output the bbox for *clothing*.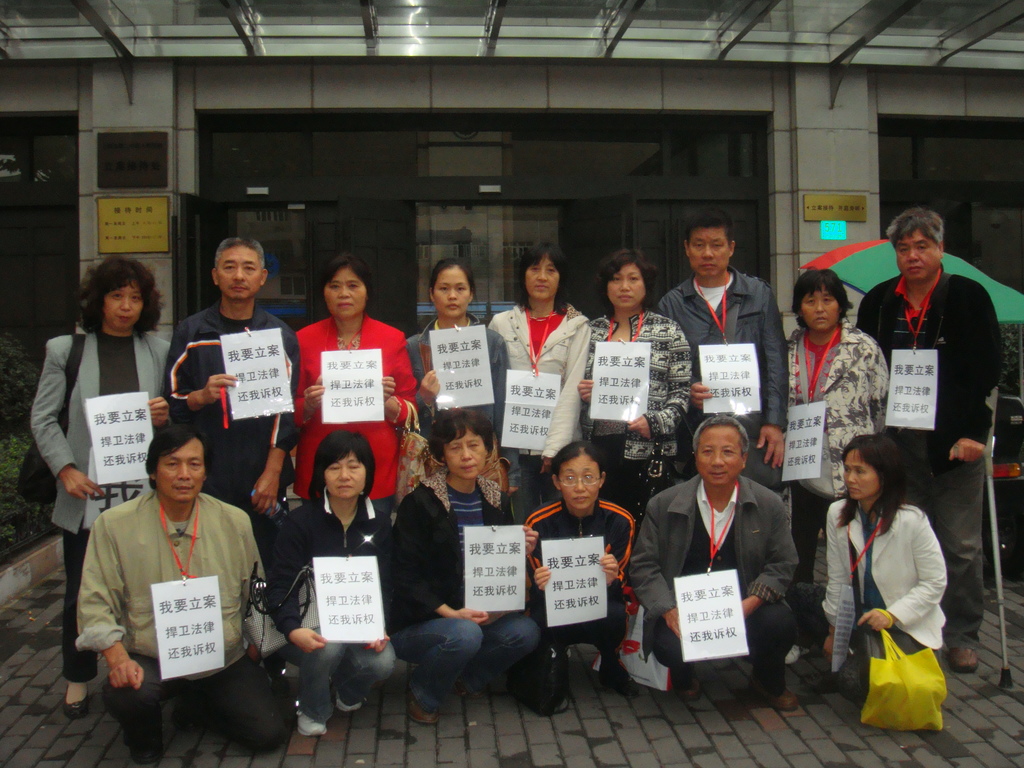
select_region(72, 487, 290, 766).
